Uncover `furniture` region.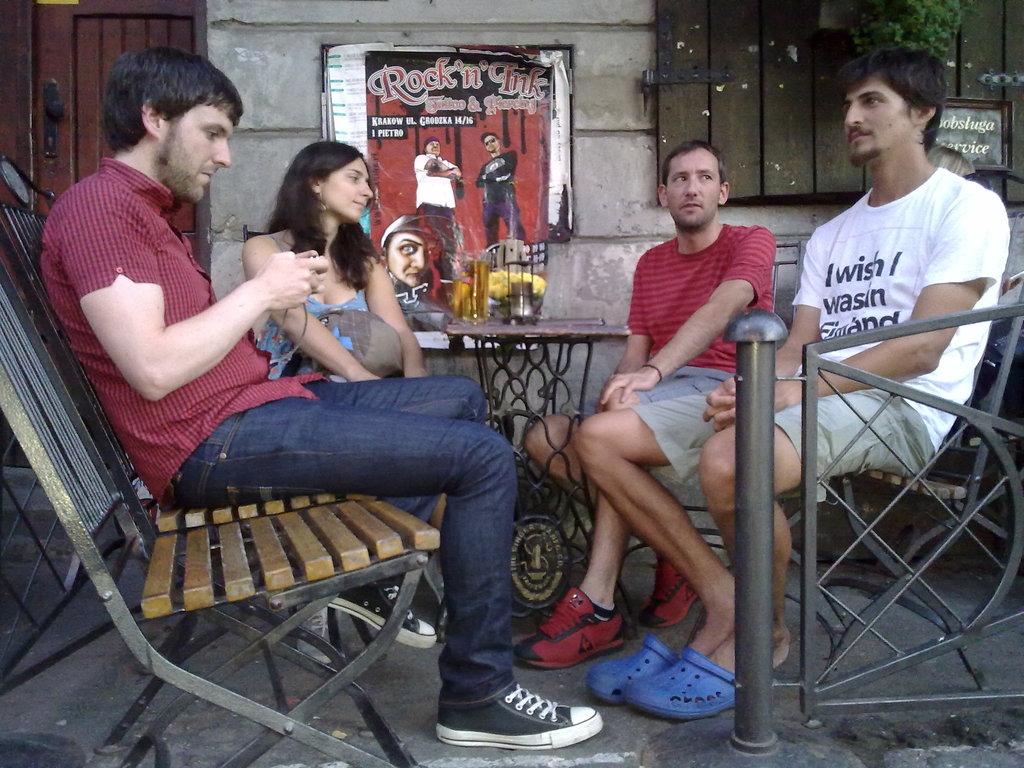
Uncovered: 621,229,812,557.
